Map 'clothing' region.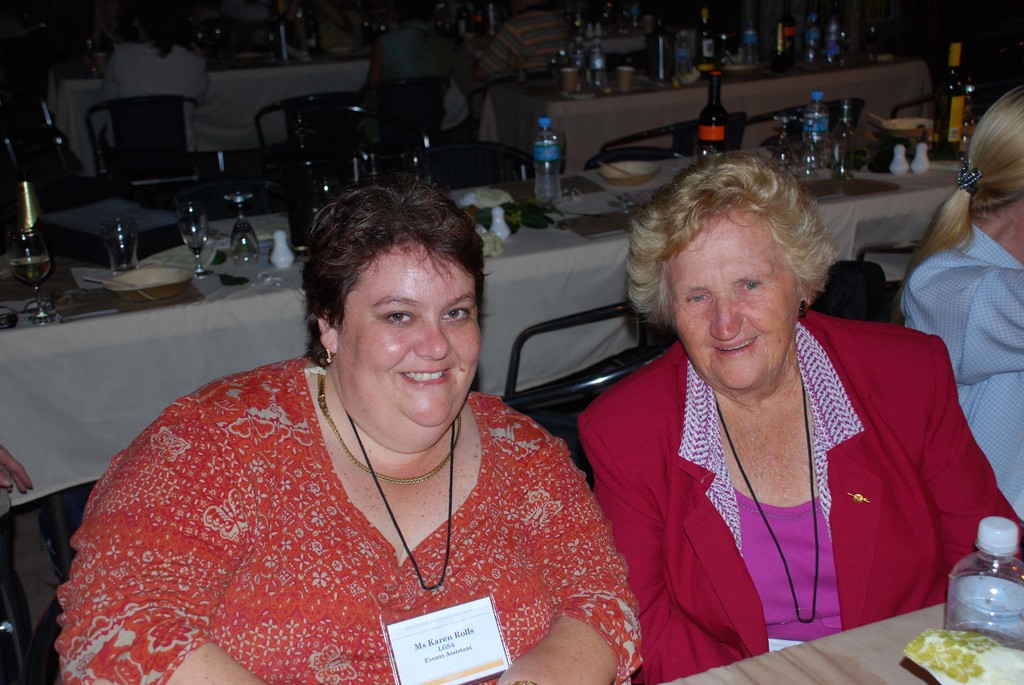
Mapped to left=576, top=303, right=1023, bottom=684.
